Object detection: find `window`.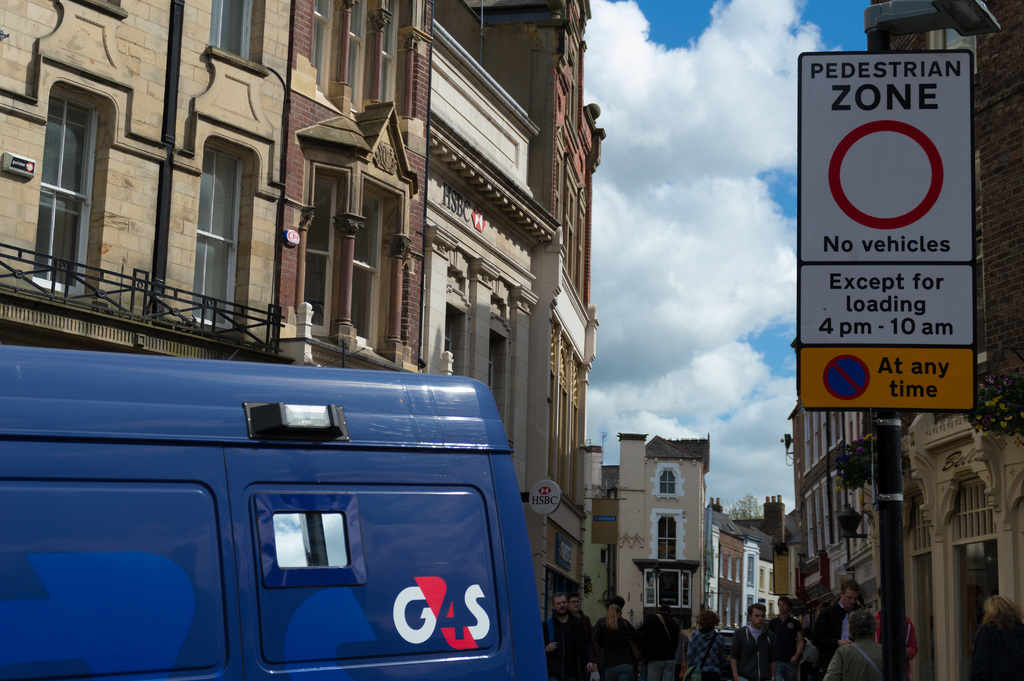
x1=653, y1=461, x2=684, y2=499.
